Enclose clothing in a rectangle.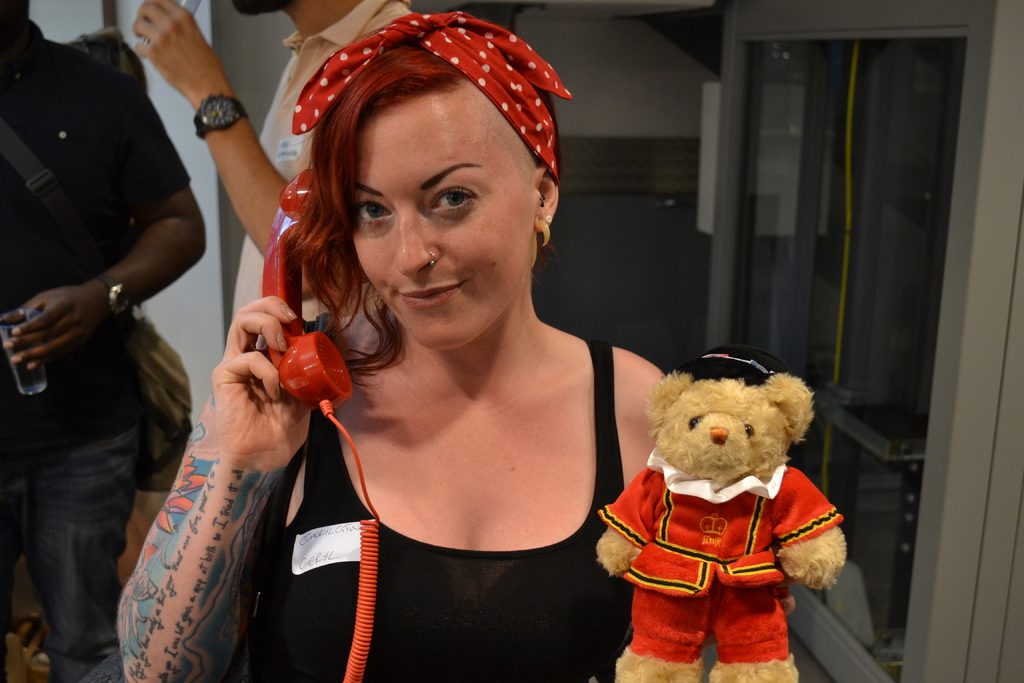
rect(0, 31, 193, 678).
